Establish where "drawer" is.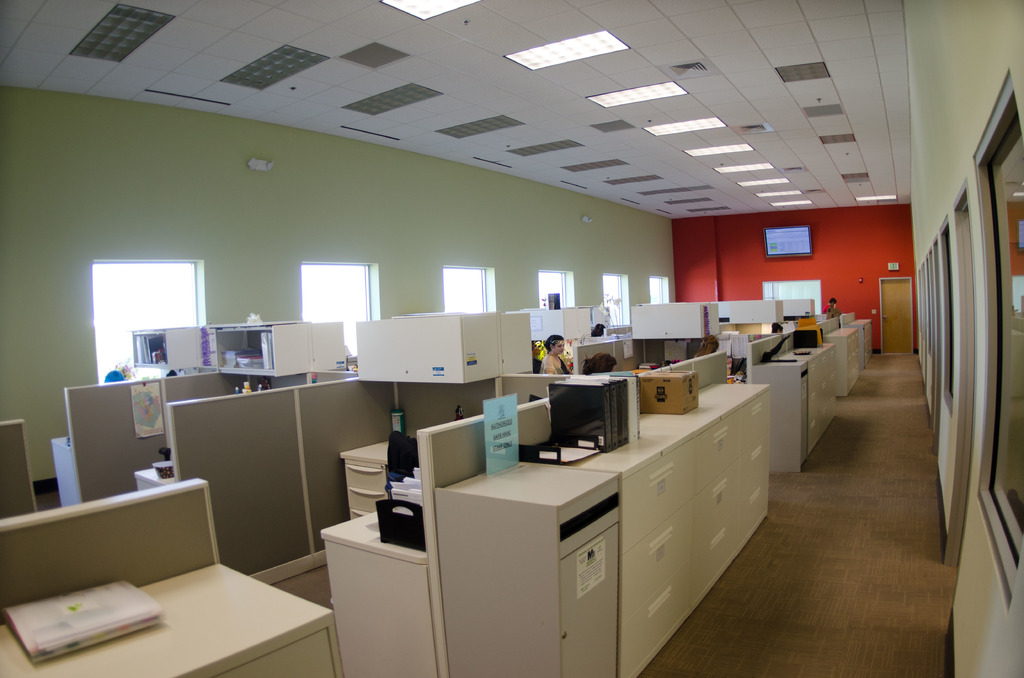
Established at box=[620, 499, 693, 629].
